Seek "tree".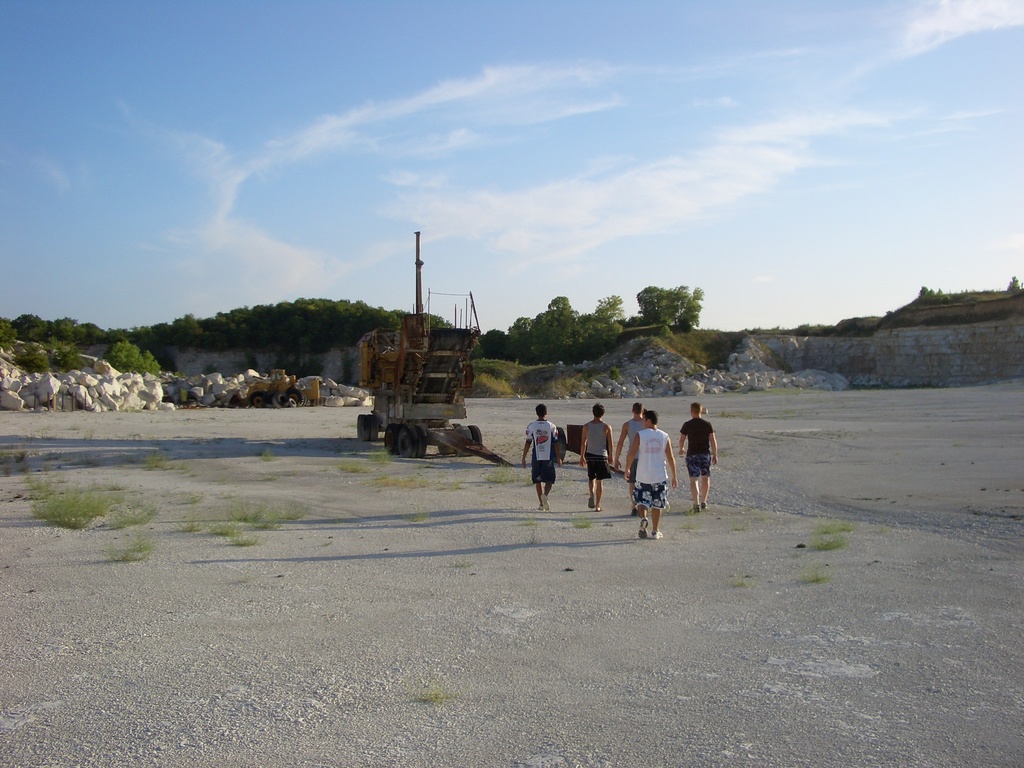
locate(575, 297, 628, 355).
